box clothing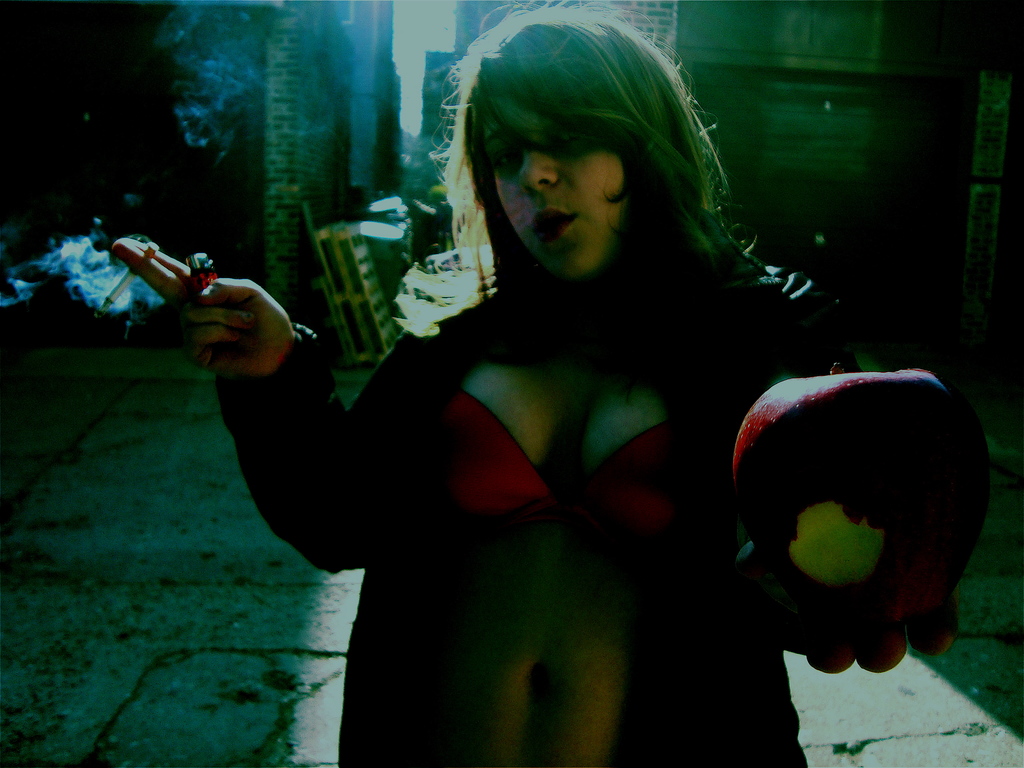
BBox(213, 285, 864, 767)
